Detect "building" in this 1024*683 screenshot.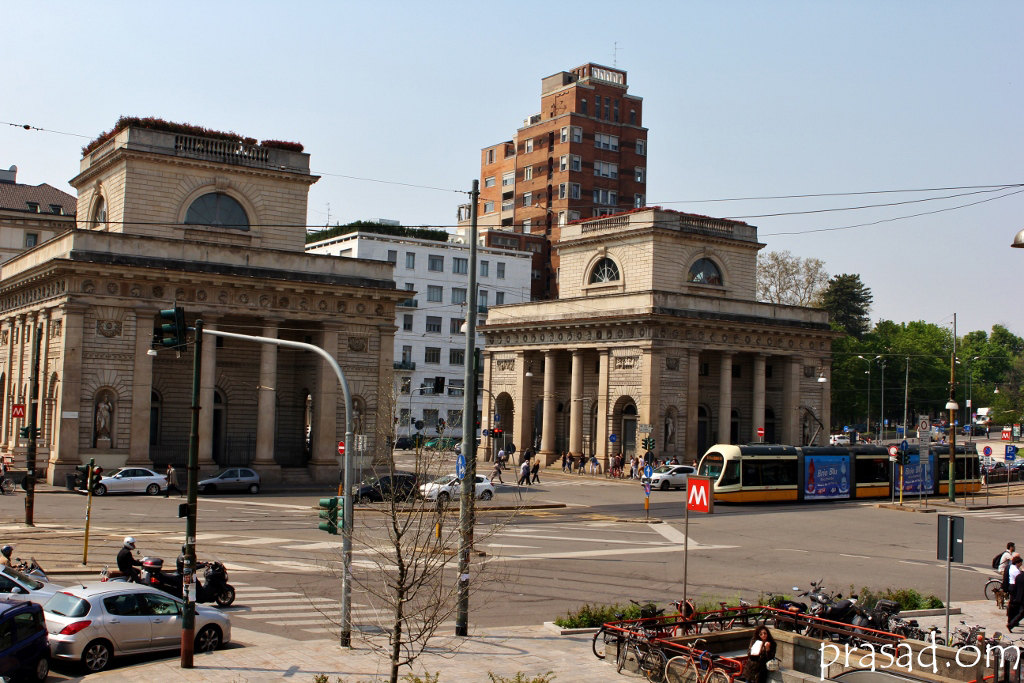
Detection: (left=478, top=204, right=845, bottom=477).
